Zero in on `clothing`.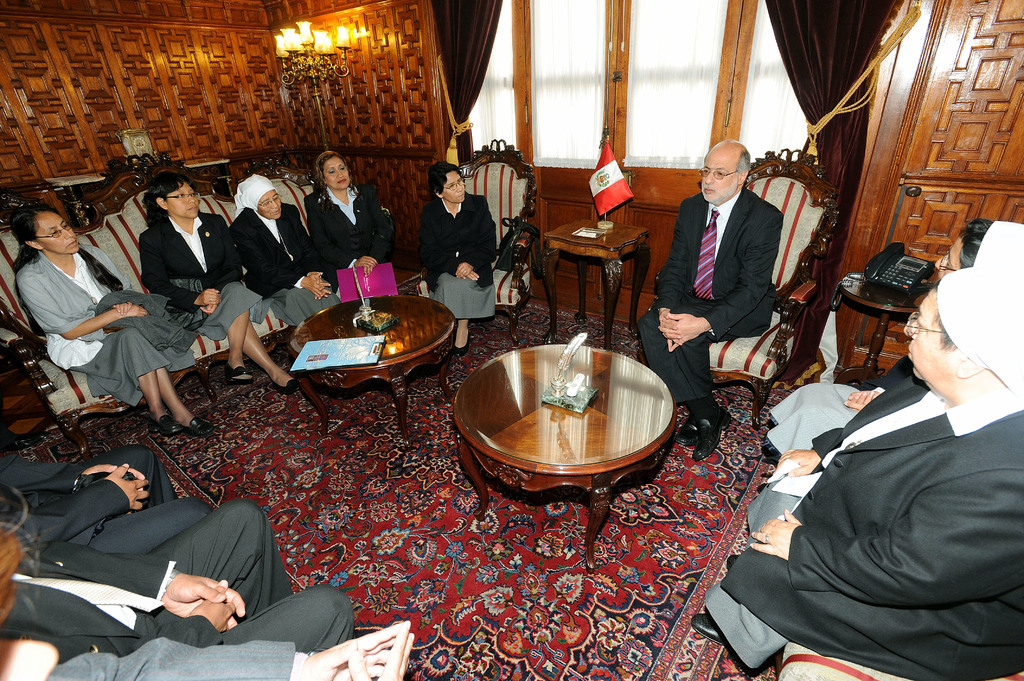
Zeroed in: (302, 185, 386, 303).
